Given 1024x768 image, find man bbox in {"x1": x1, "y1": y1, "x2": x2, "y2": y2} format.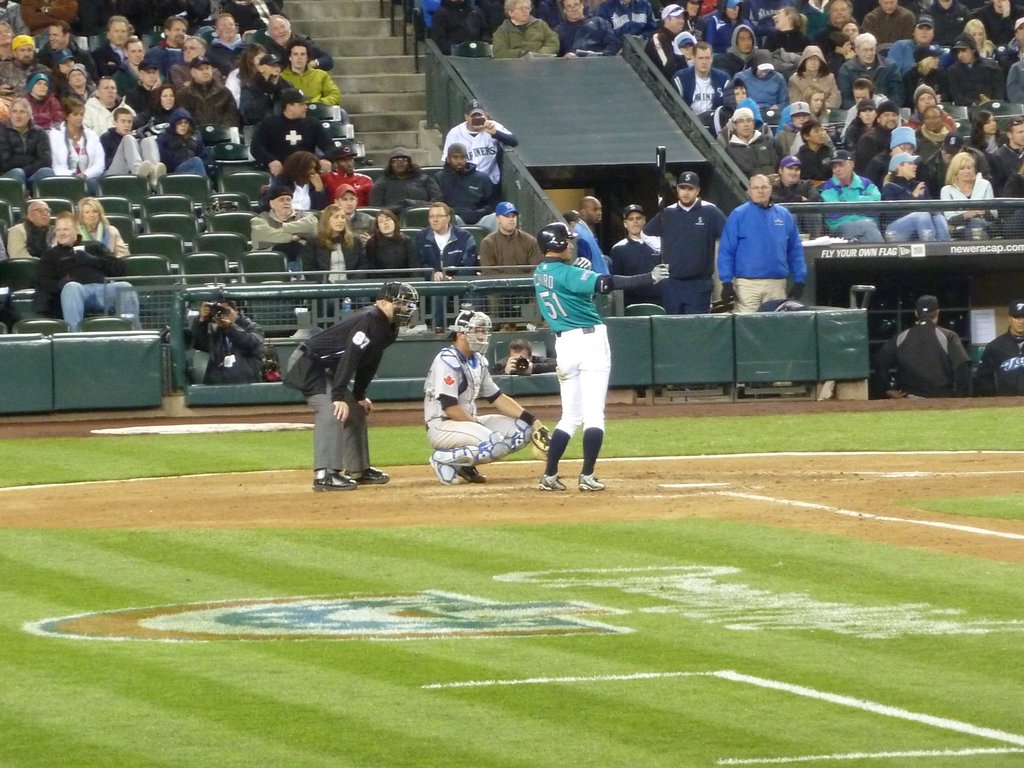
{"x1": 144, "y1": 20, "x2": 189, "y2": 82}.
